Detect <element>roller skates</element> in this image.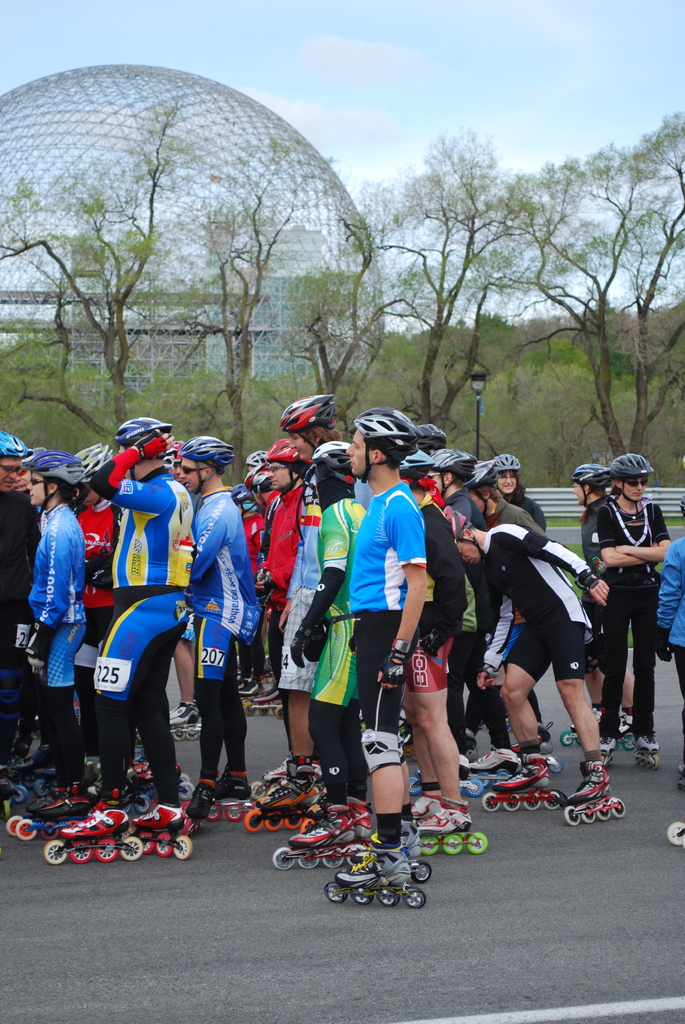
Detection: <region>677, 760, 684, 794</region>.
